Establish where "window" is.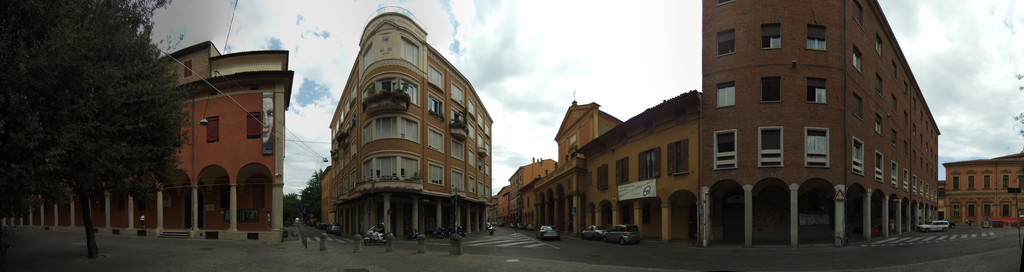
Established at 715, 29, 736, 56.
